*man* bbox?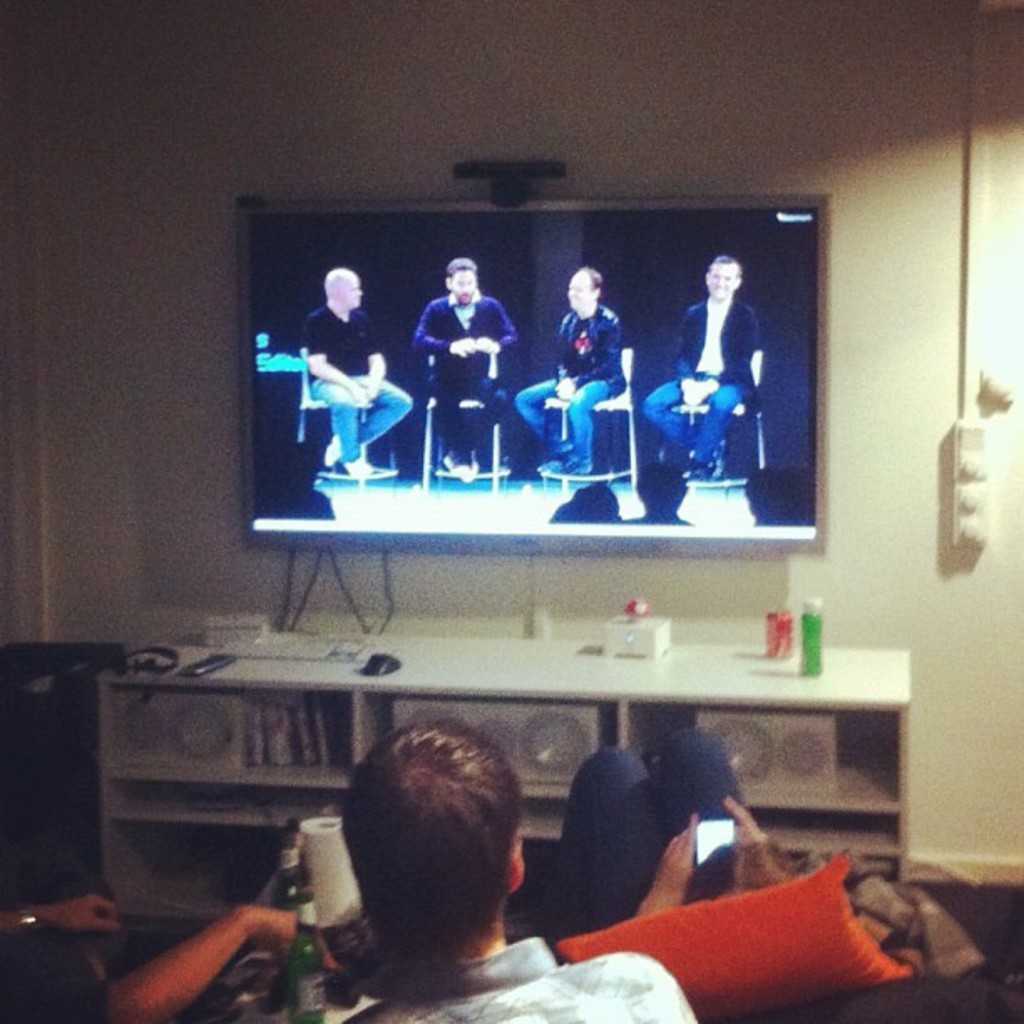
rect(644, 256, 760, 484)
